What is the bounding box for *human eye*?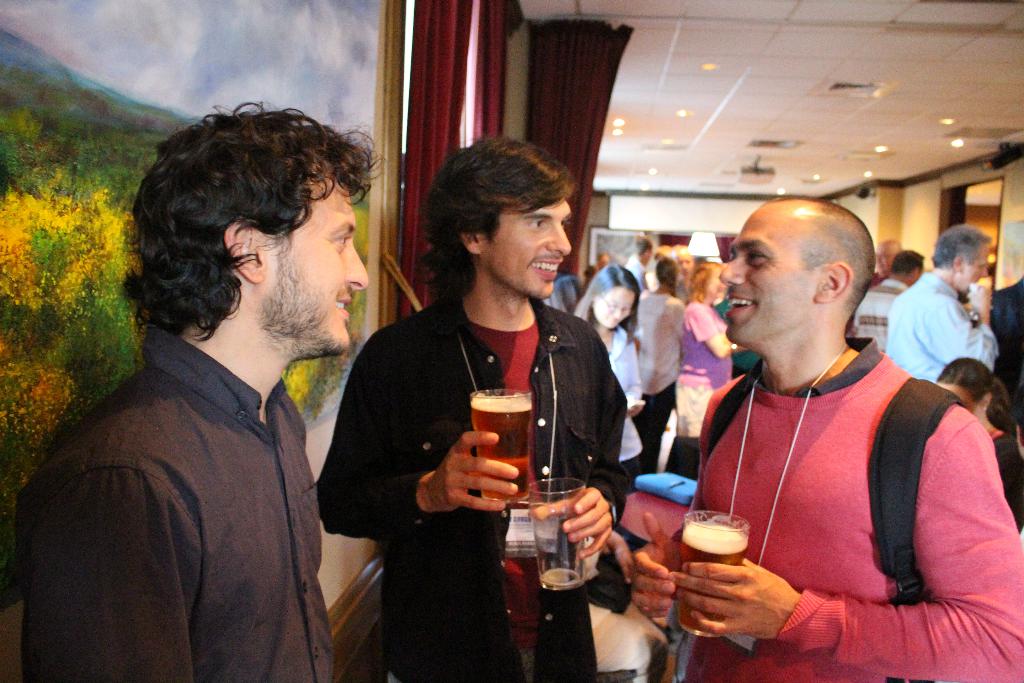
742 248 768 265.
